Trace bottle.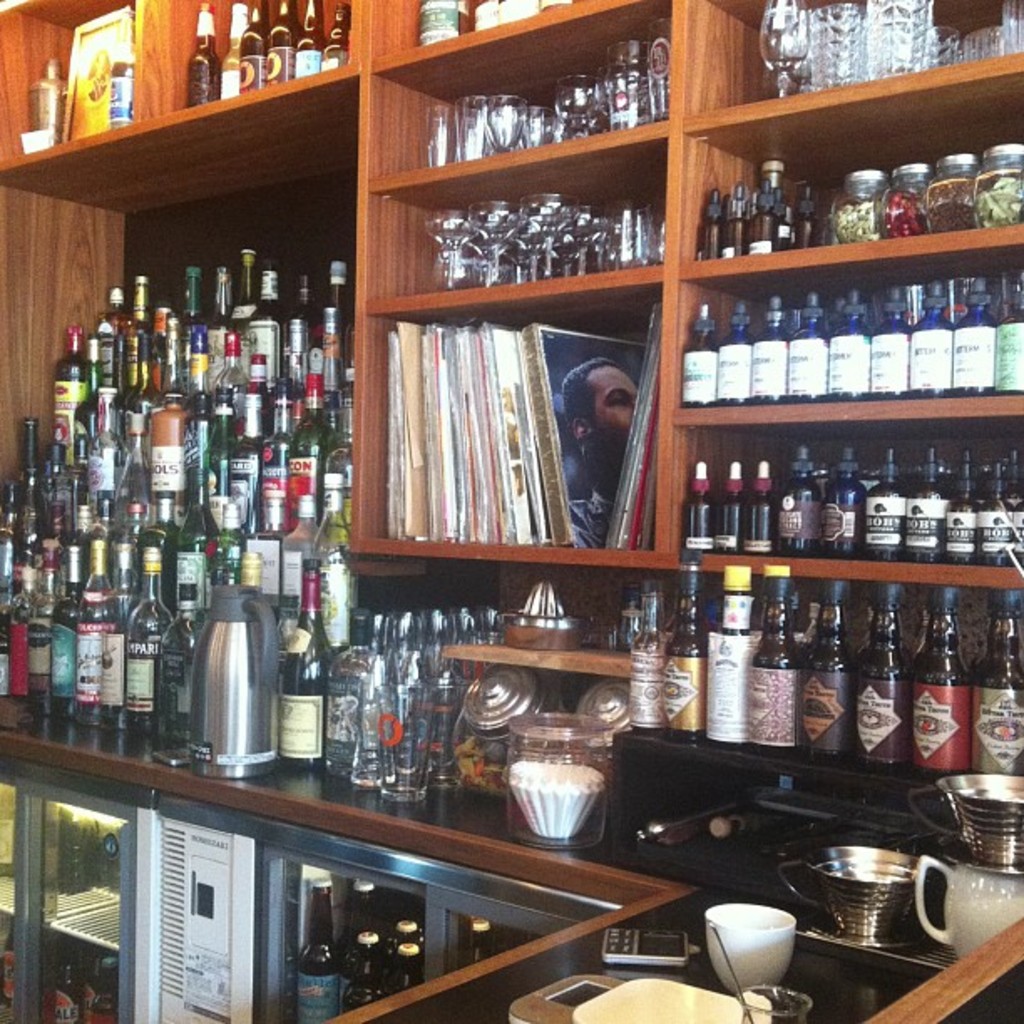
Traced to x1=79 y1=49 x2=131 y2=144.
